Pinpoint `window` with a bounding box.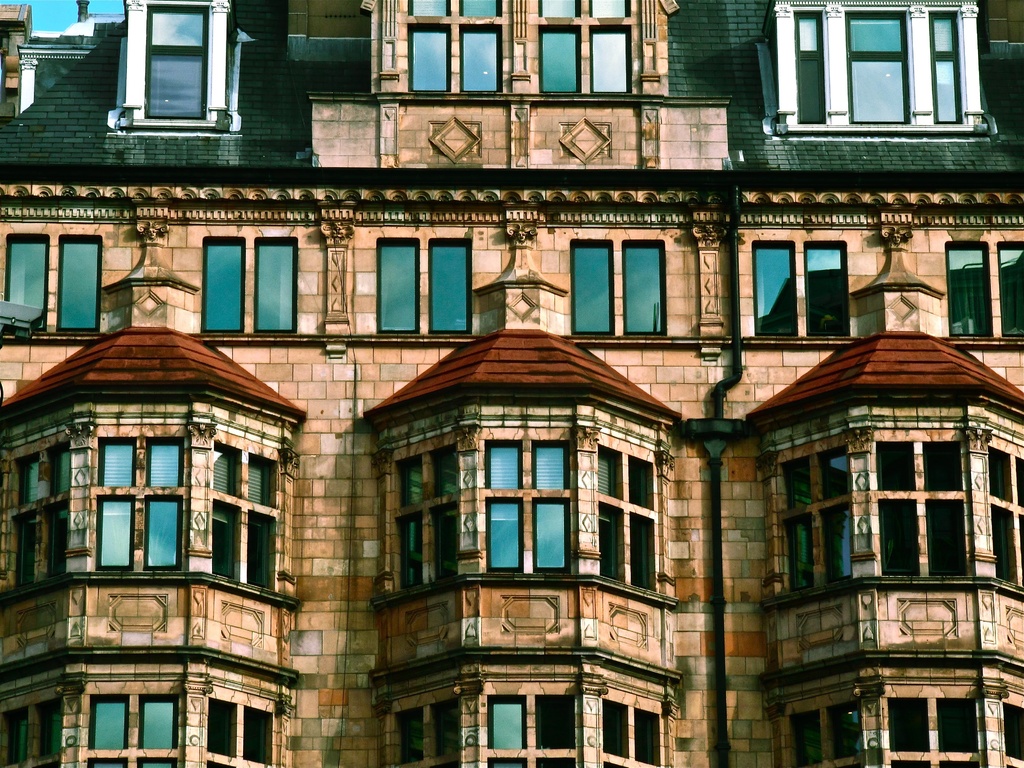
detection(806, 244, 848, 340).
